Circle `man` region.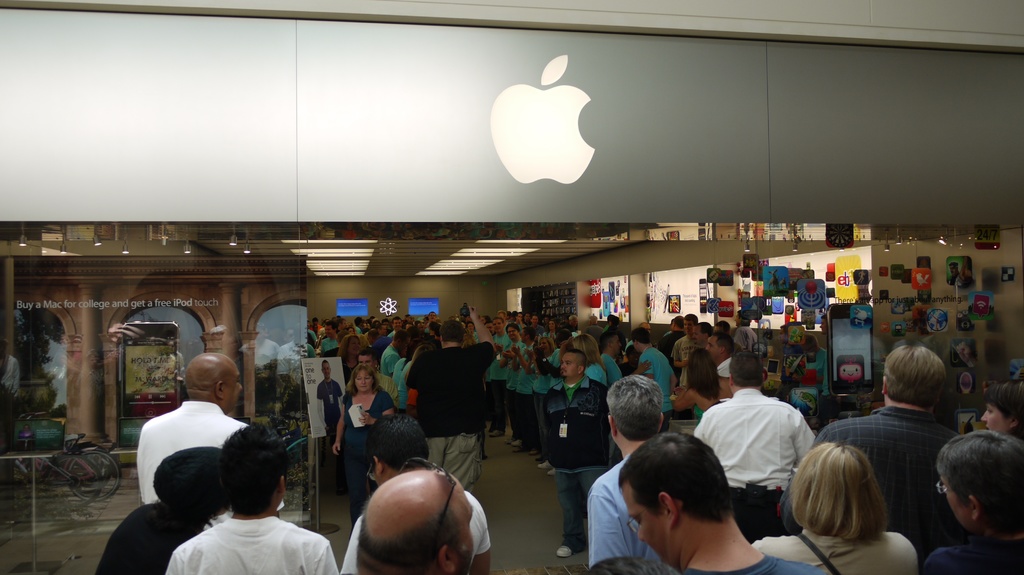
Region: <region>390, 317, 399, 338</region>.
